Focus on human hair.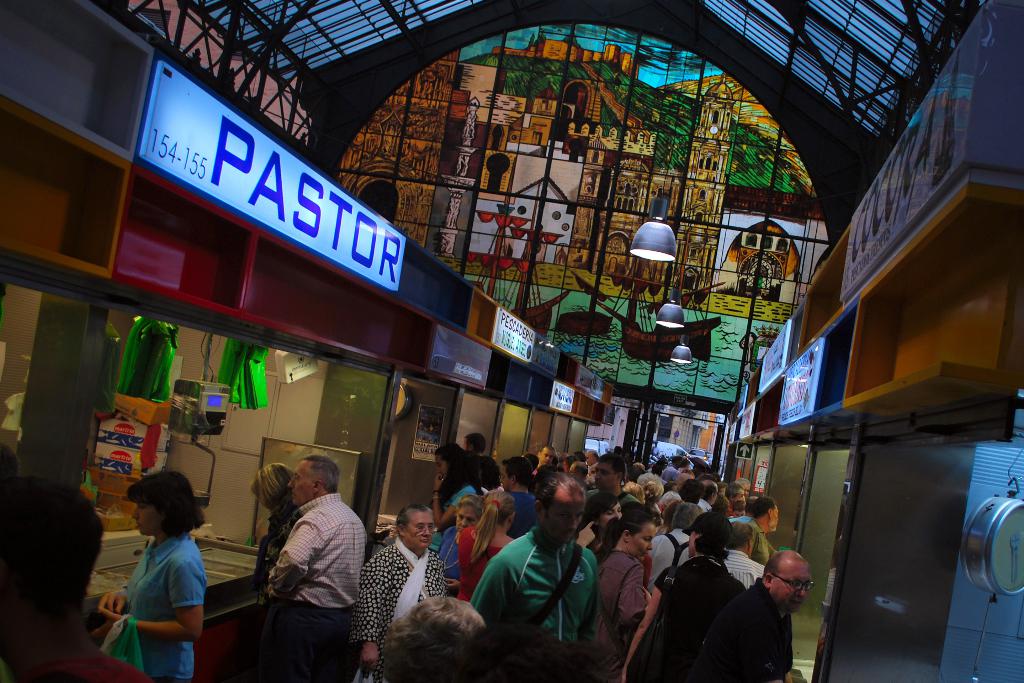
Focused at x1=305 y1=456 x2=339 y2=495.
